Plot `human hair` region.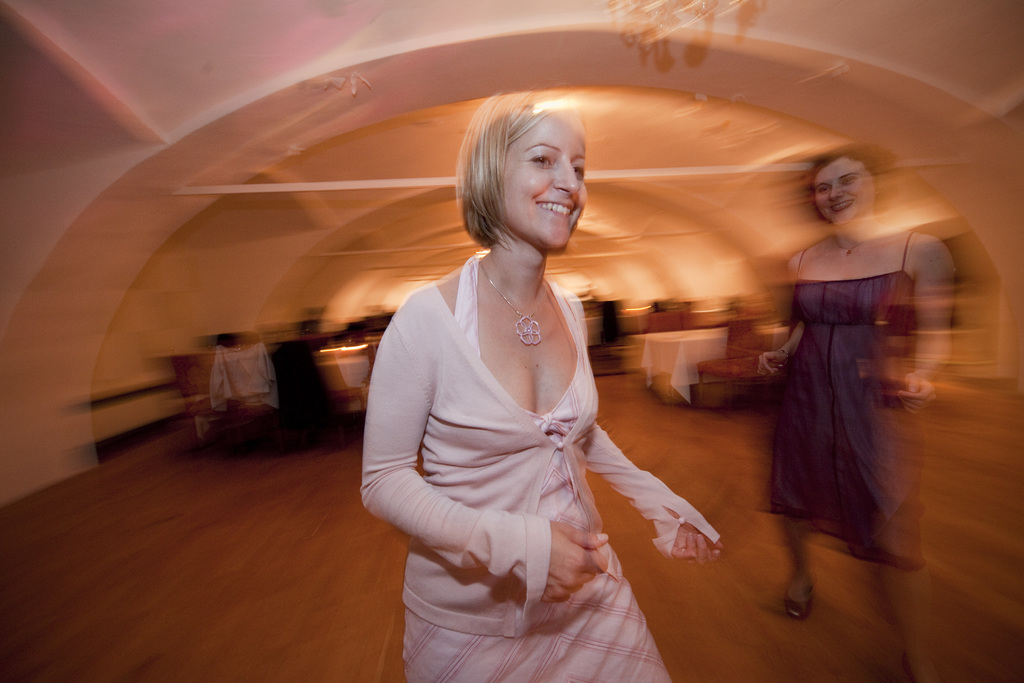
Plotted at box(459, 98, 596, 268).
